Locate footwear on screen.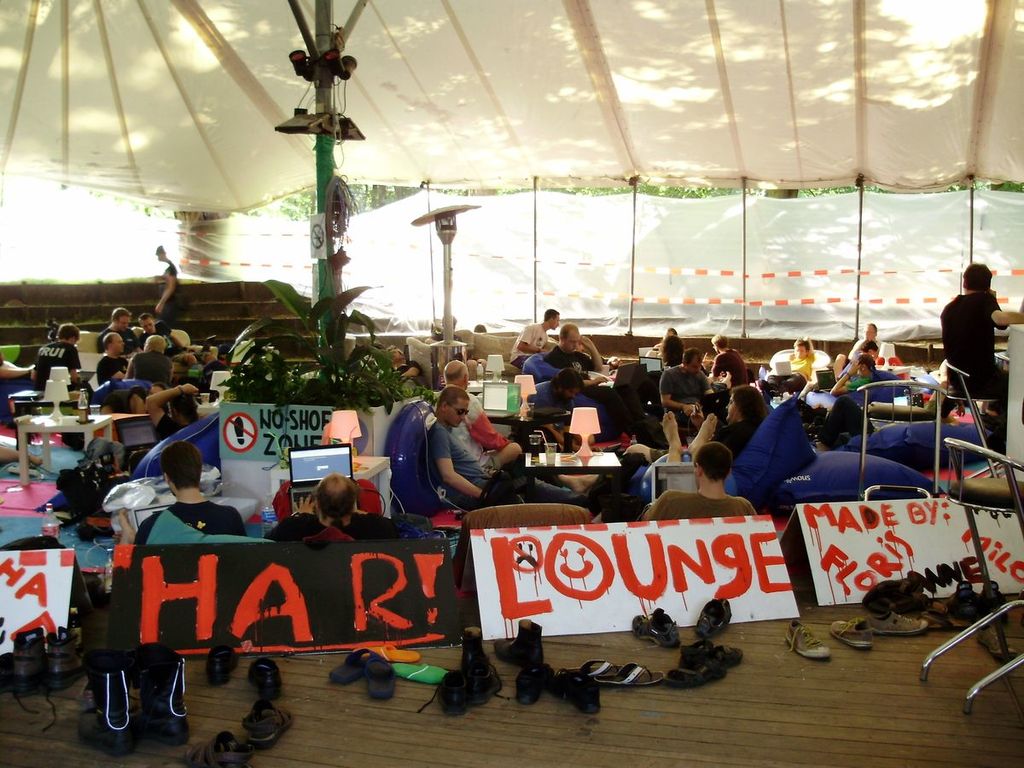
On screen at l=368, t=660, r=395, b=700.
